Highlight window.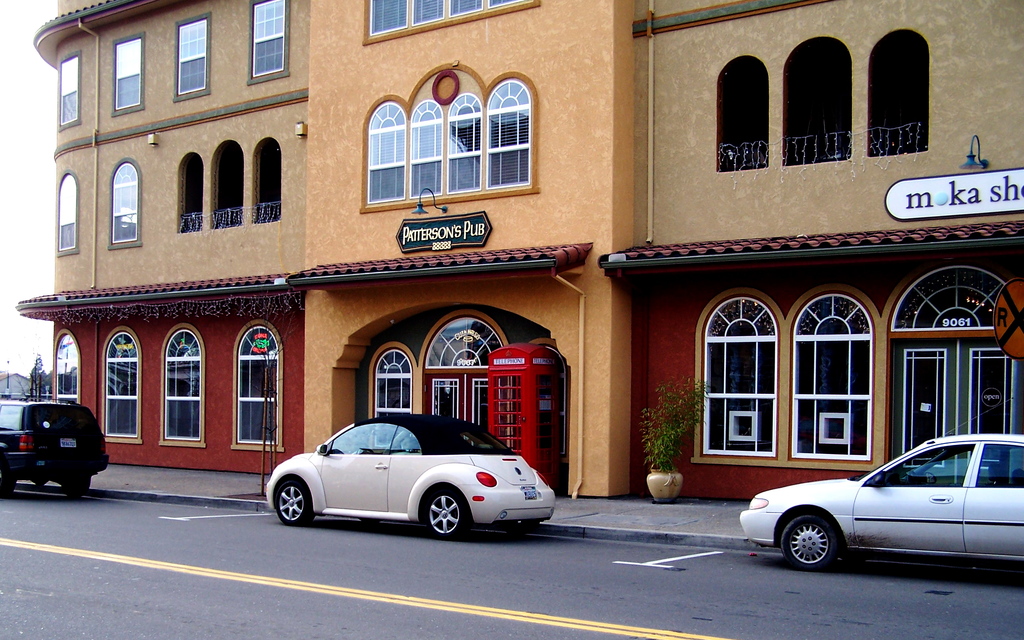
Highlighted region: select_region(173, 13, 209, 99).
